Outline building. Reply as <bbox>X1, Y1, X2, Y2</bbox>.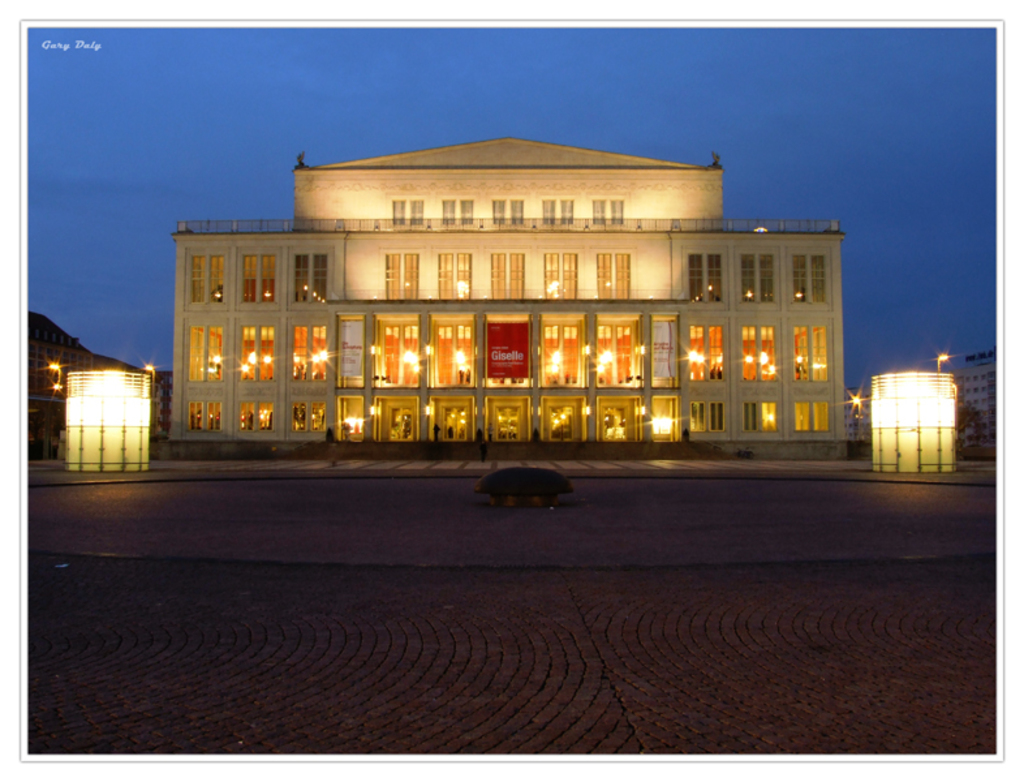
<bbox>20, 313, 151, 451</bbox>.
